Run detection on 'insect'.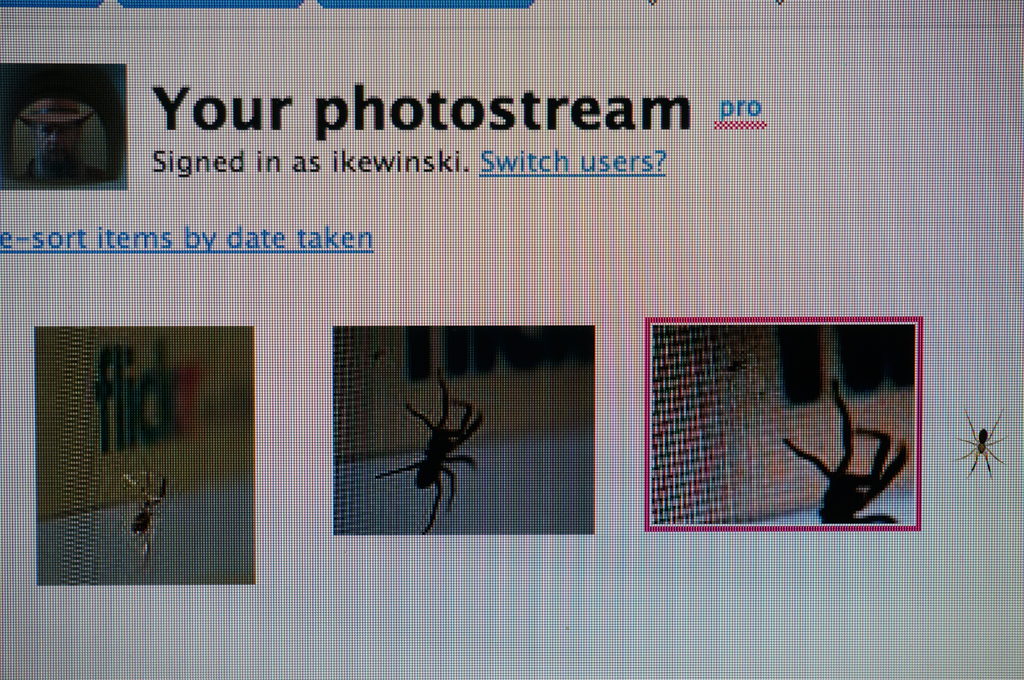
Result: [949, 411, 1009, 488].
